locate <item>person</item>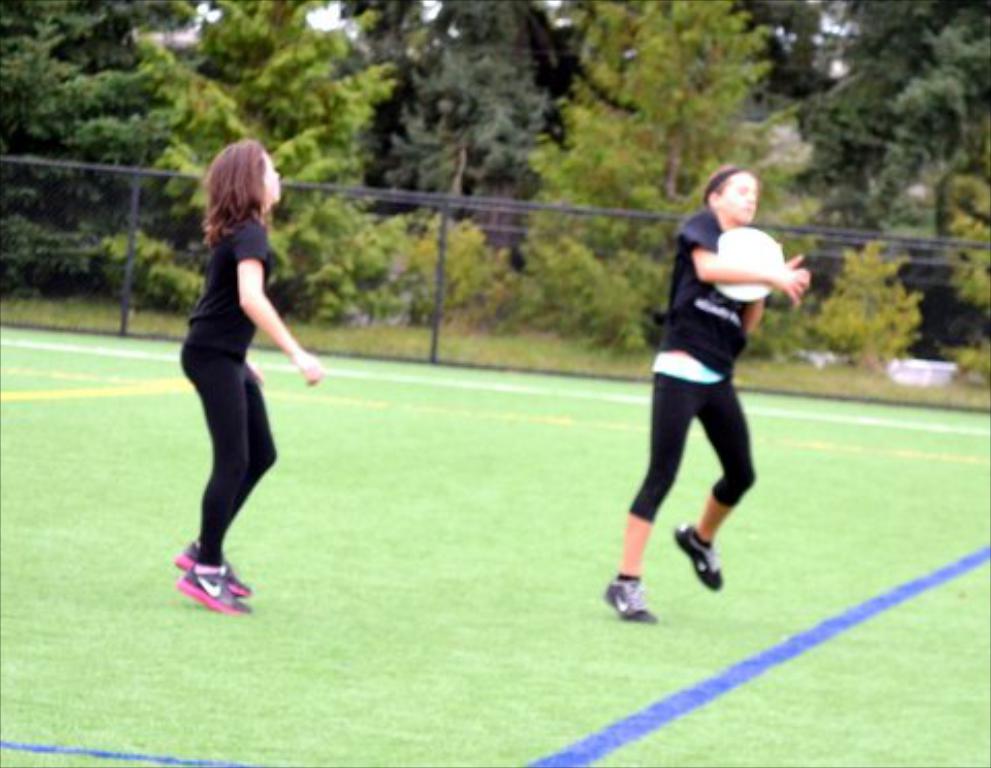
box=[599, 167, 809, 615]
